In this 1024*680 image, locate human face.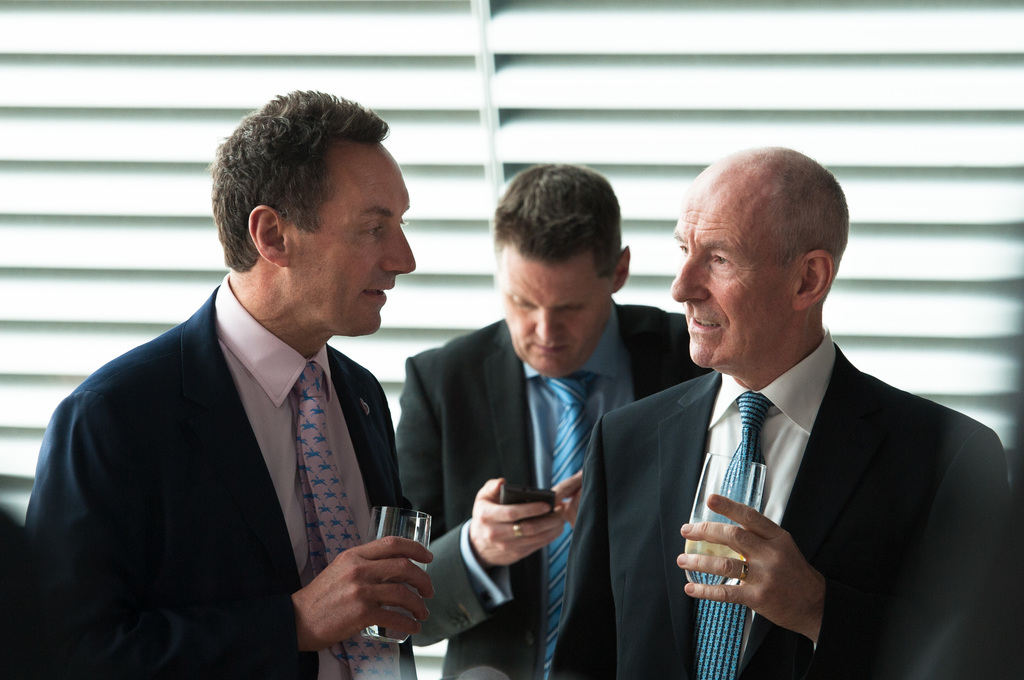
Bounding box: 678, 187, 807, 370.
